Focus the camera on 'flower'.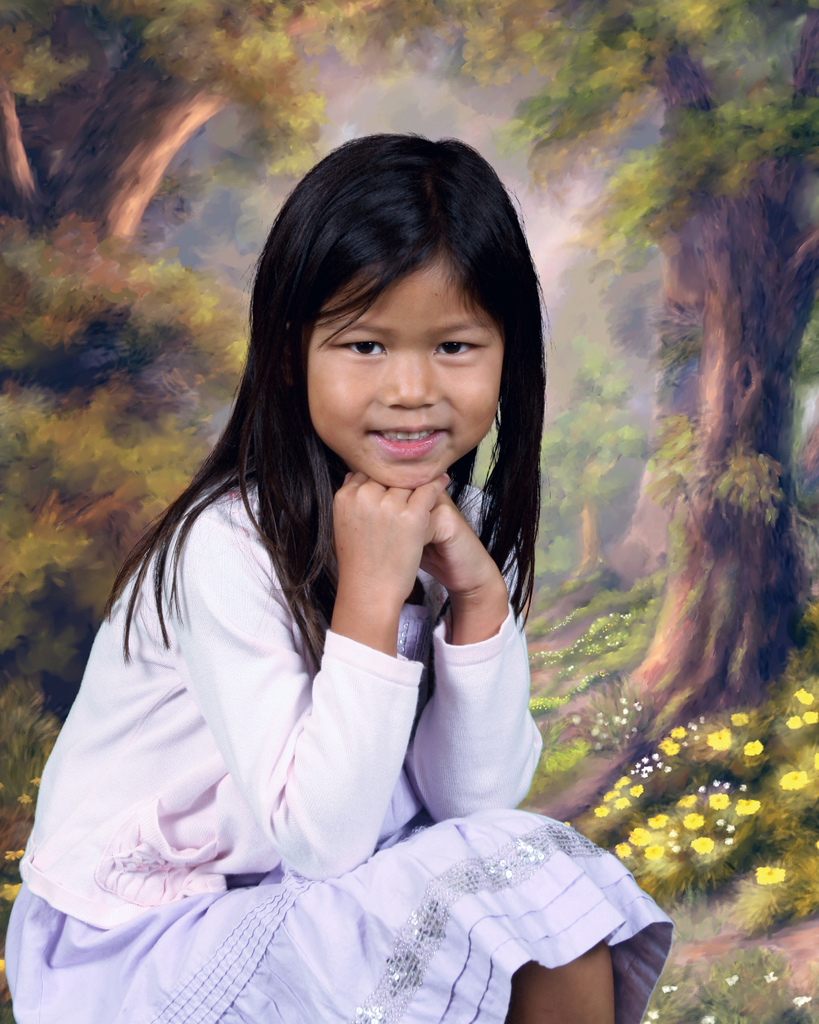
Focus region: BBox(774, 767, 812, 790).
